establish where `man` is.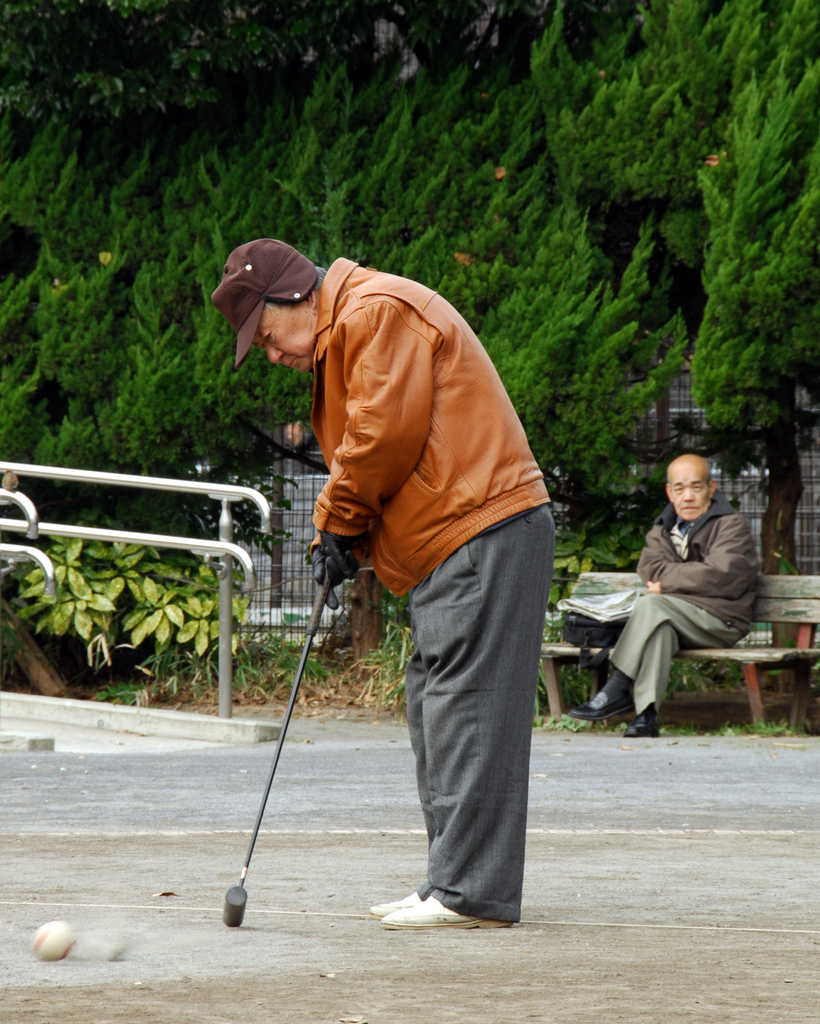
Established at [left=570, top=458, right=762, bottom=739].
